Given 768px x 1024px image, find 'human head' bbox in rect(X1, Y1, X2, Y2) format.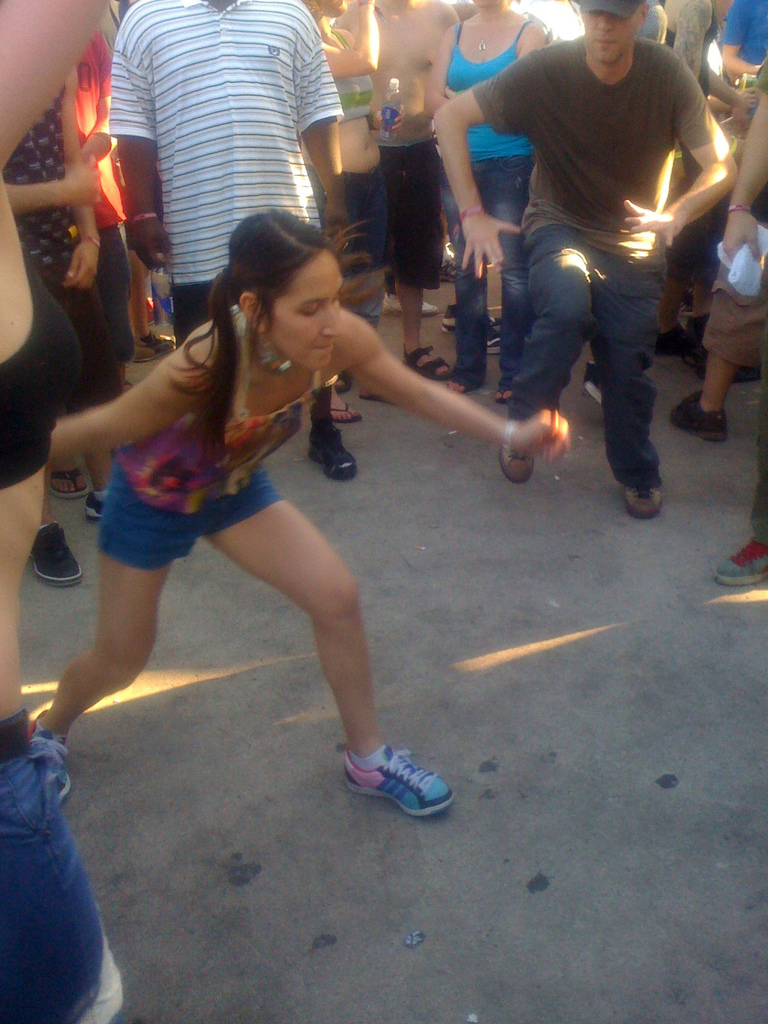
rect(579, 0, 637, 68).
